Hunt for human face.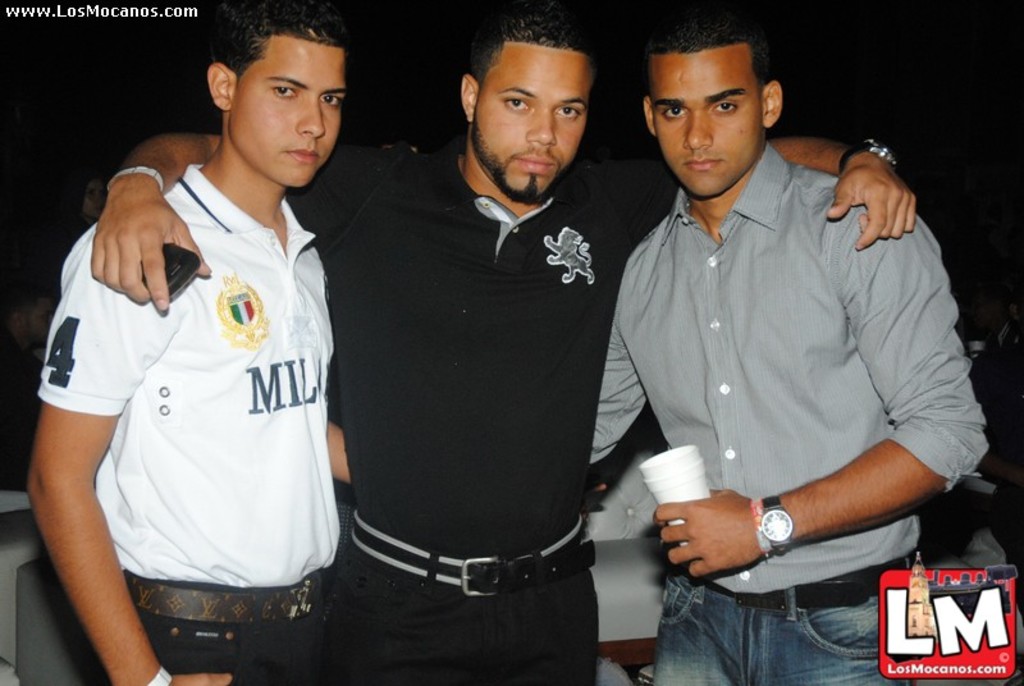
Hunted down at locate(229, 41, 343, 188).
